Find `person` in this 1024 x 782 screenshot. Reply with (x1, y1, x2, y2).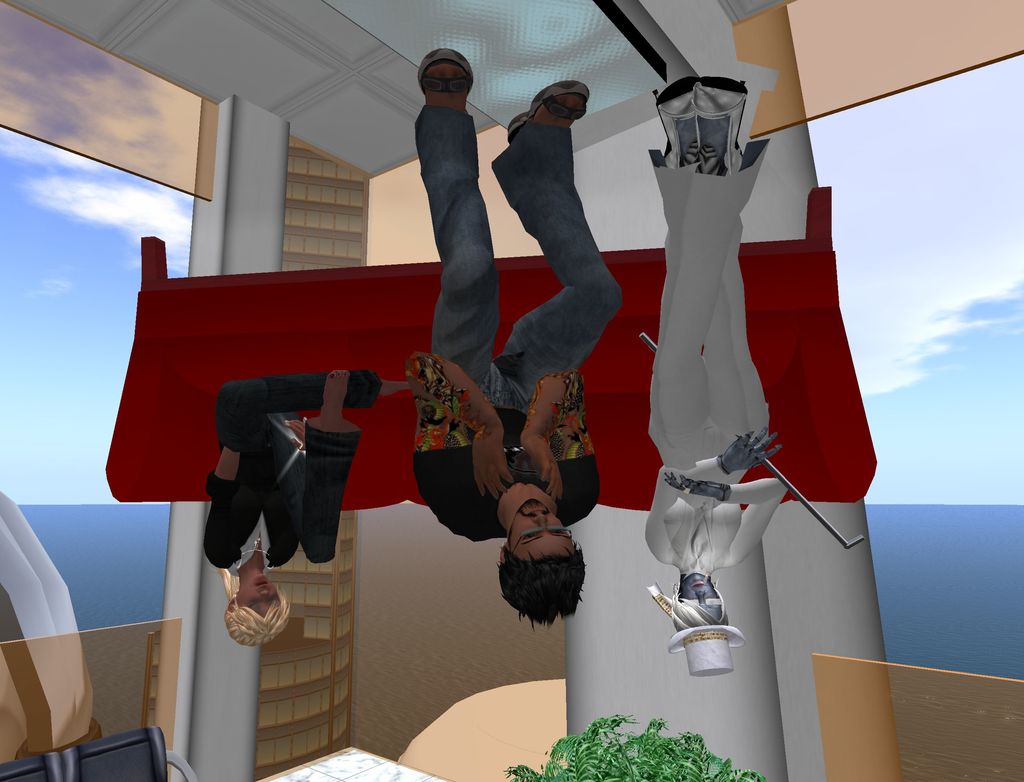
(410, 24, 590, 597).
